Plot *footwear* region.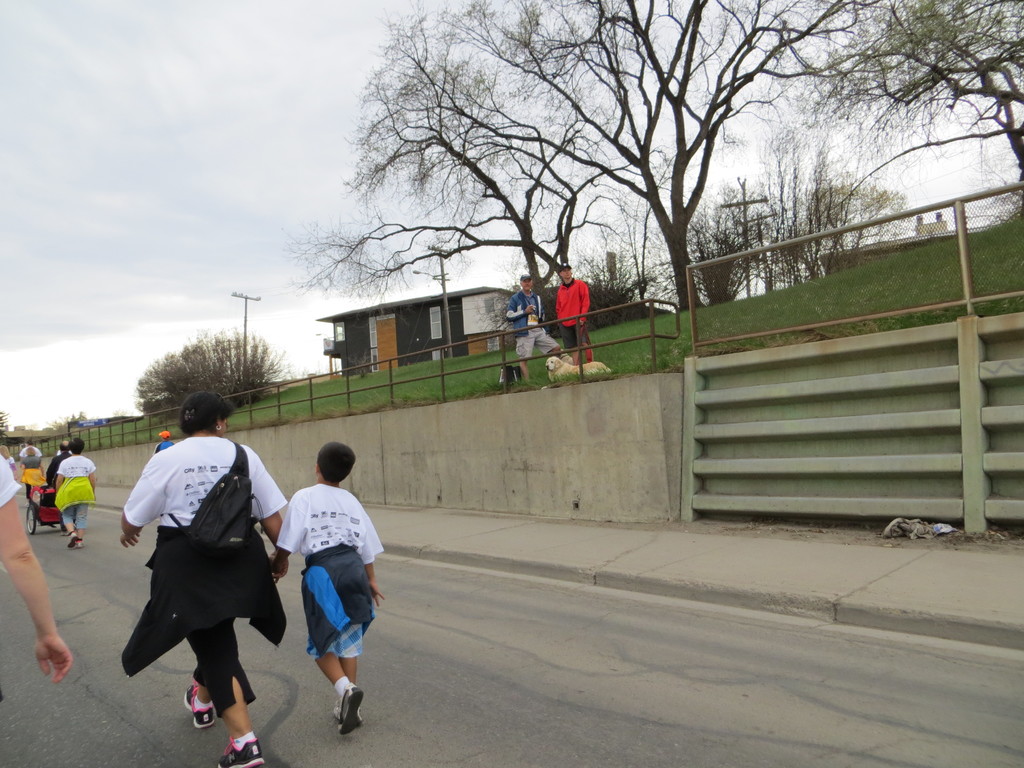
Plotted at 331,701,340,717.
